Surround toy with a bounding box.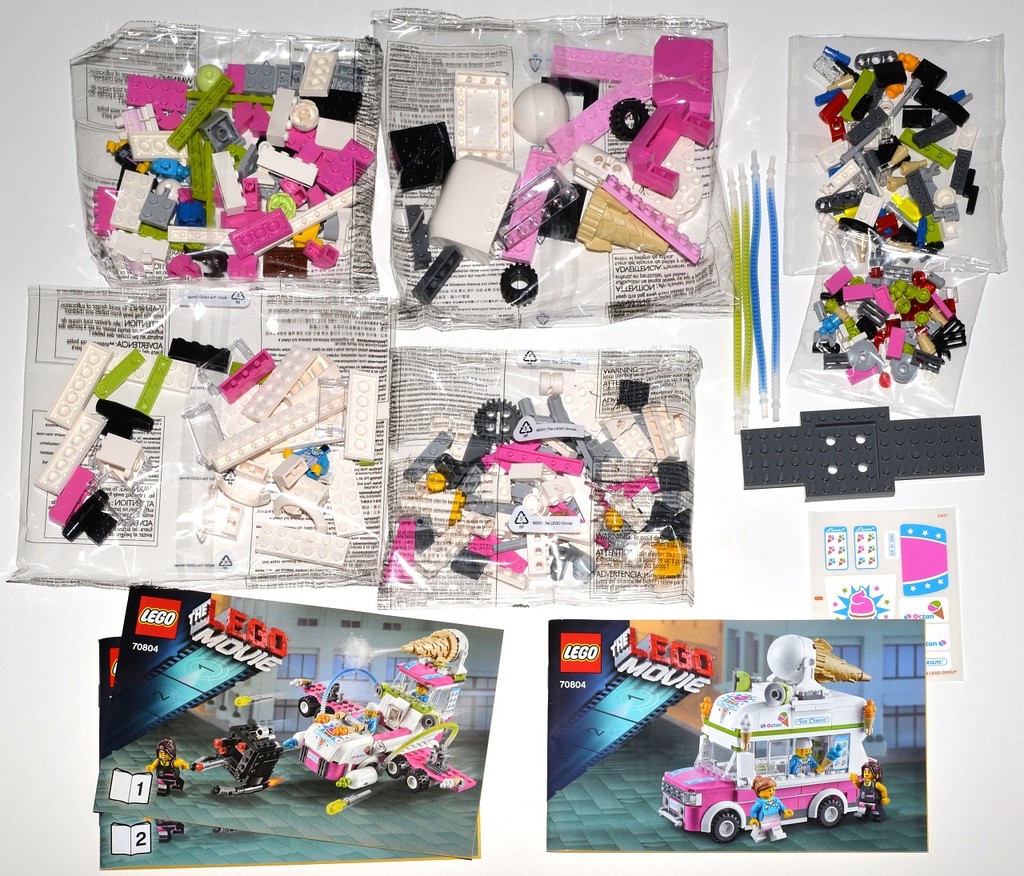
[x1=849, y1=524, x2=880, y2=569].
